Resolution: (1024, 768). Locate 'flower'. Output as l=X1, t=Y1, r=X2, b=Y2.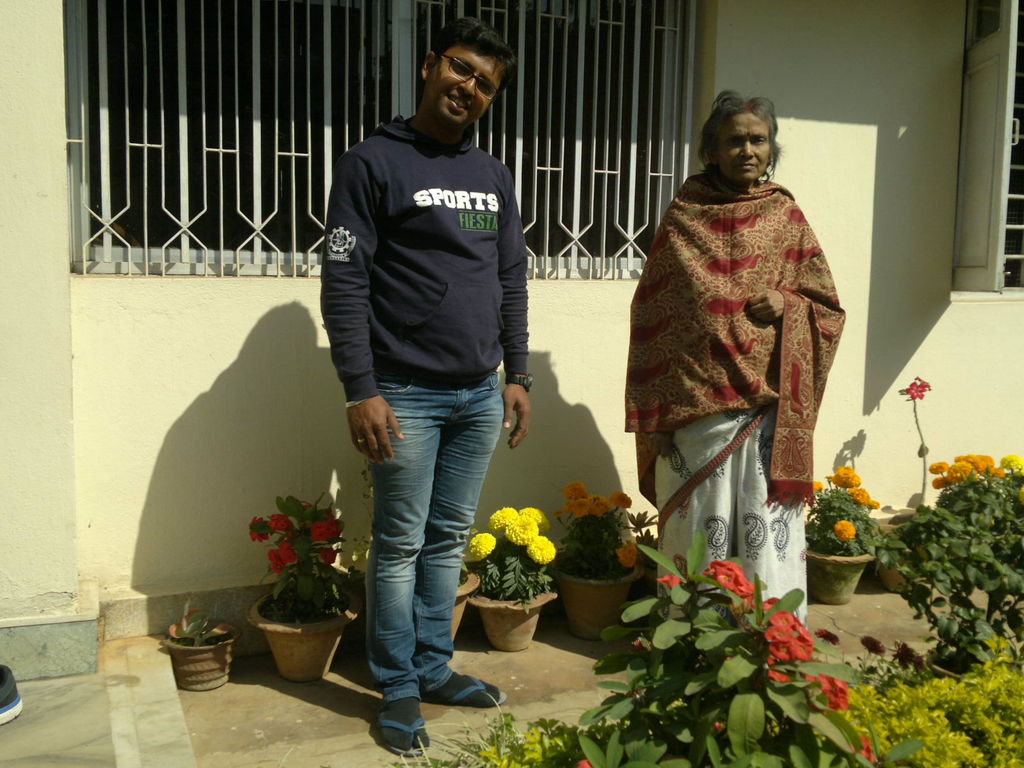
l=524, t=532, r=555, b=565.
